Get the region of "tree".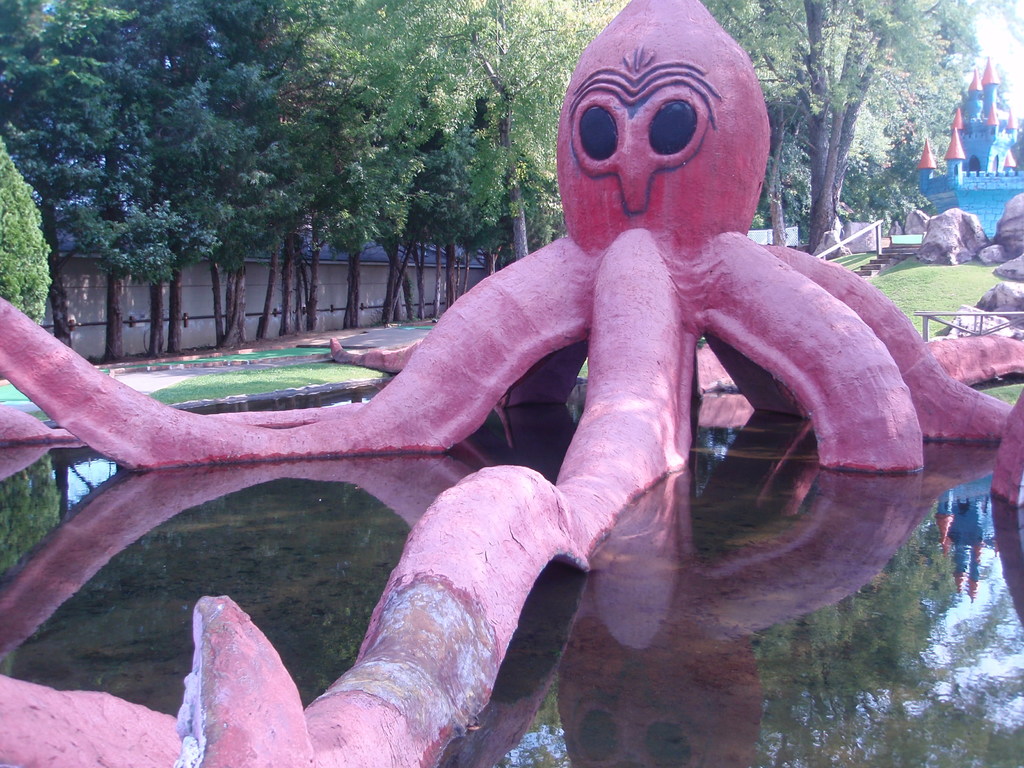
(694,0,1023,257).
